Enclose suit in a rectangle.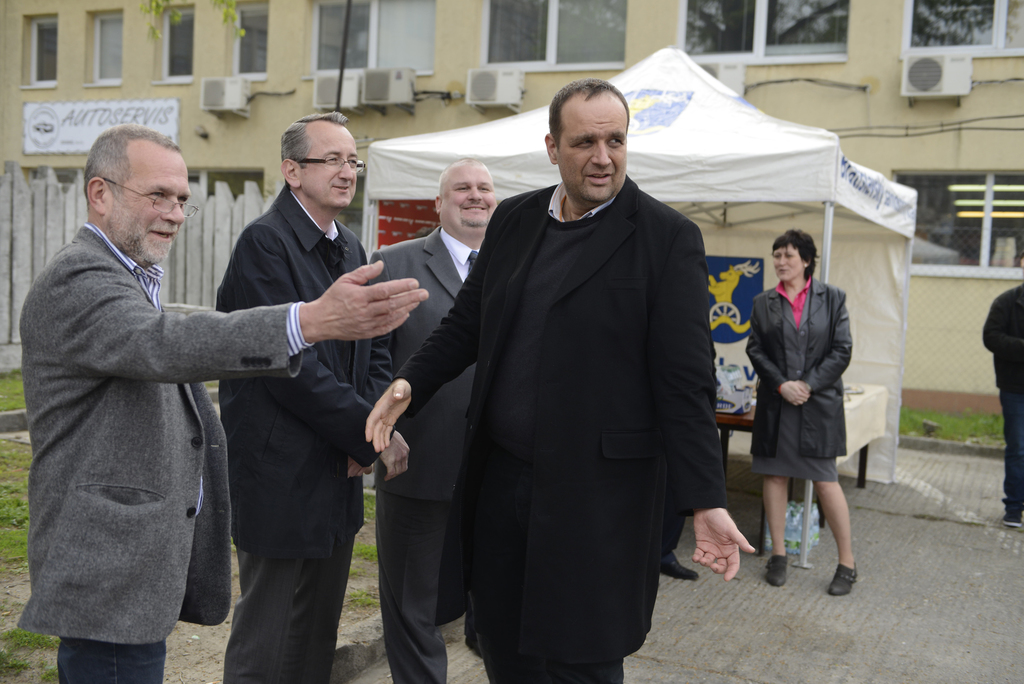
{"left": 216, "top": 191, "right": 394, "bottom": 683}.
